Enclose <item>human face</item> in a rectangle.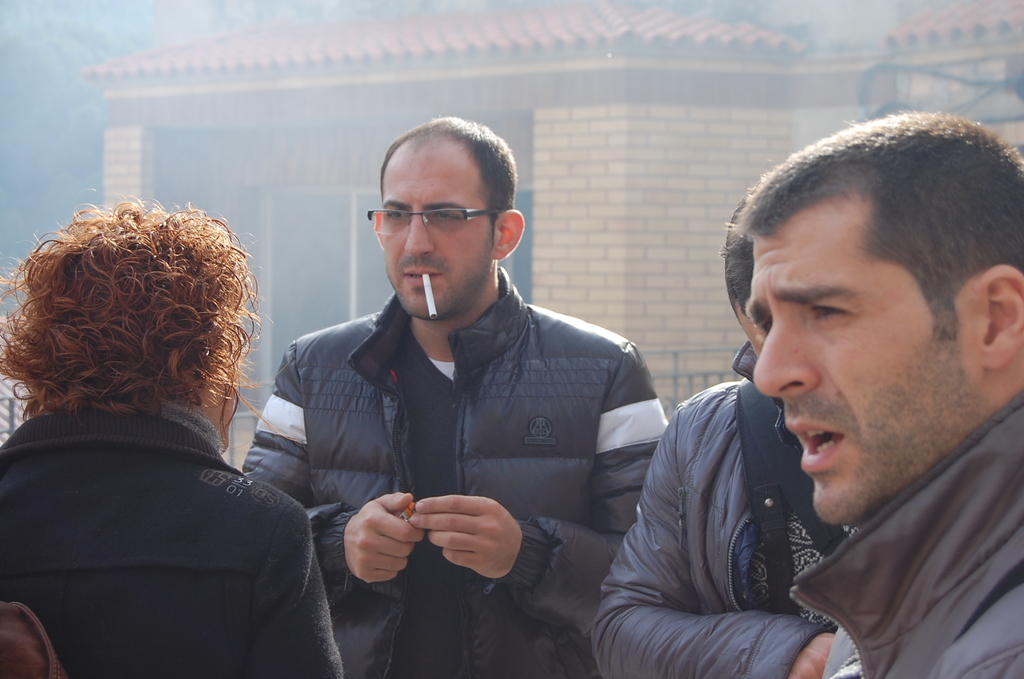
l=385, t=168, r=496, b=313.
